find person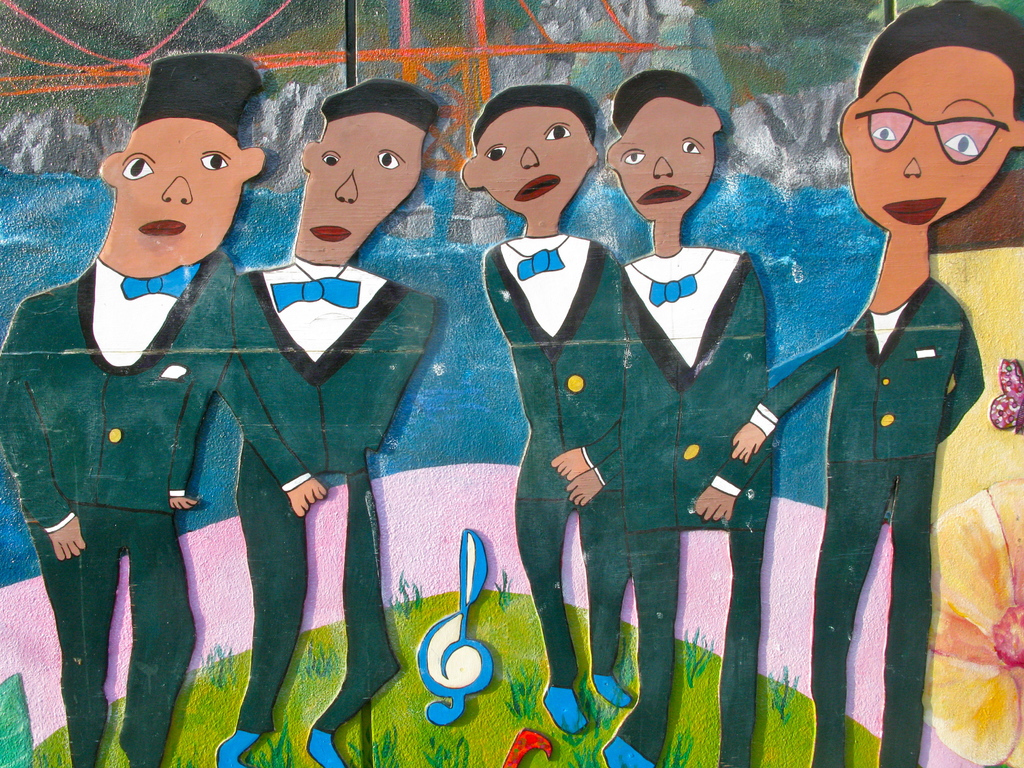
0/47/239/767
